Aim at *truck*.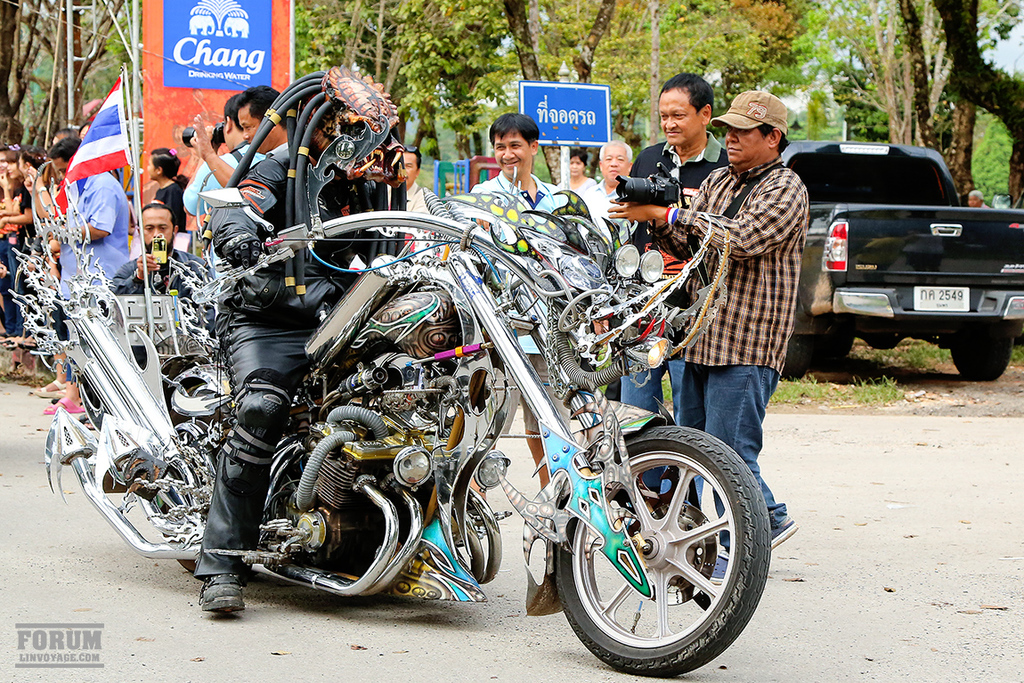
Aimed at detection(744, 149, 1011, 396).
